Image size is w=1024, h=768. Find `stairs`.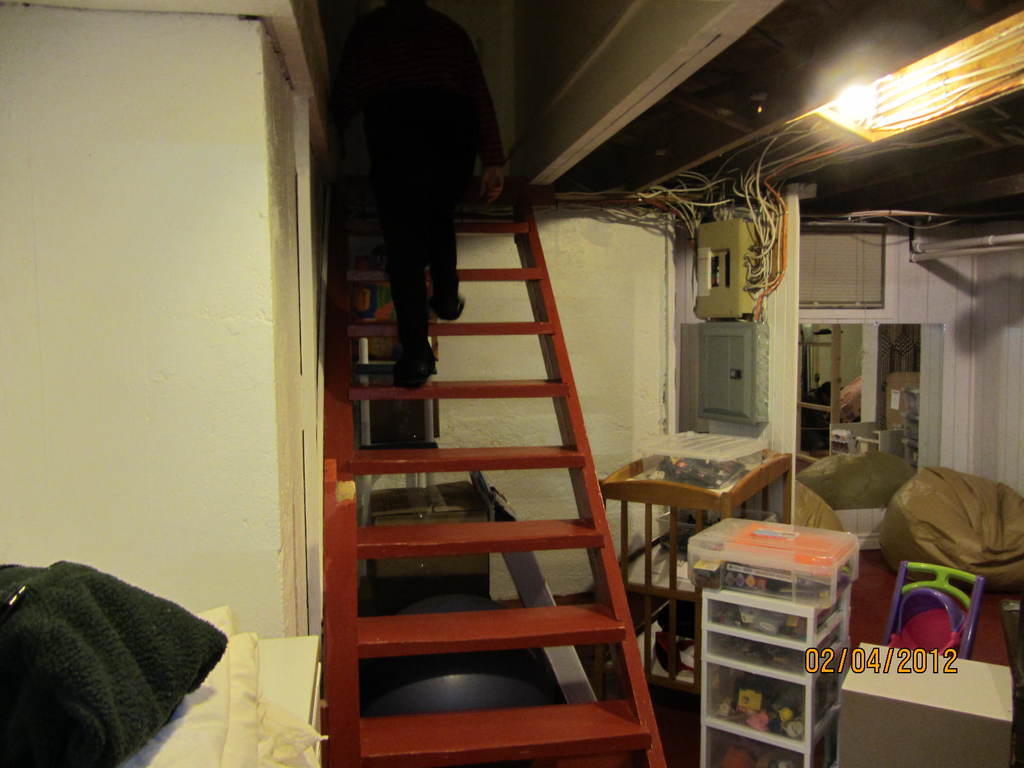
<box>322,182,665,767</box>.
